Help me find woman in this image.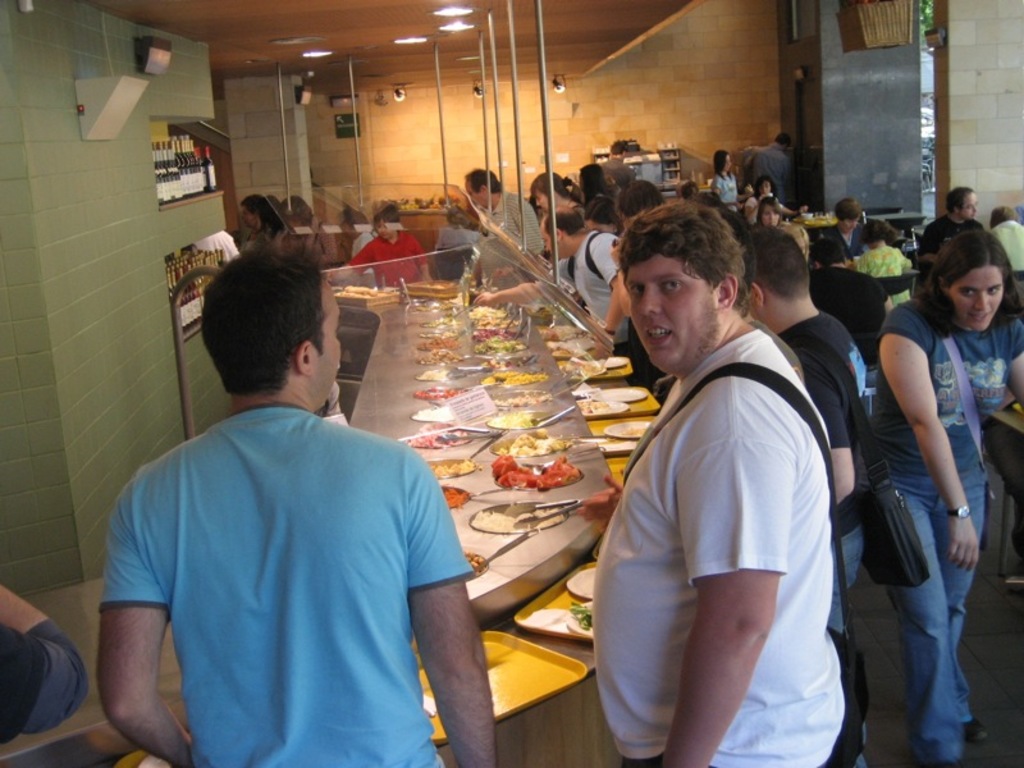
Found it: {"left": 826, "top": 197, "right": 1007, "bottom": 767}.
